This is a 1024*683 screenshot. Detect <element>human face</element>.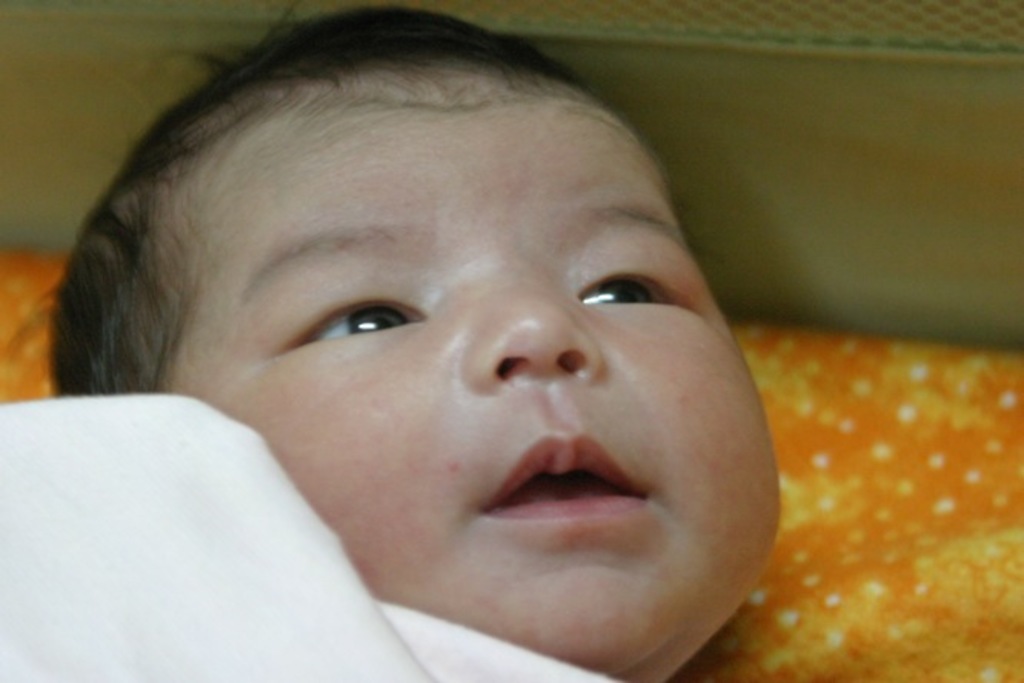
pyautogui.locateOnScreen(163, 69, 780, 668).
